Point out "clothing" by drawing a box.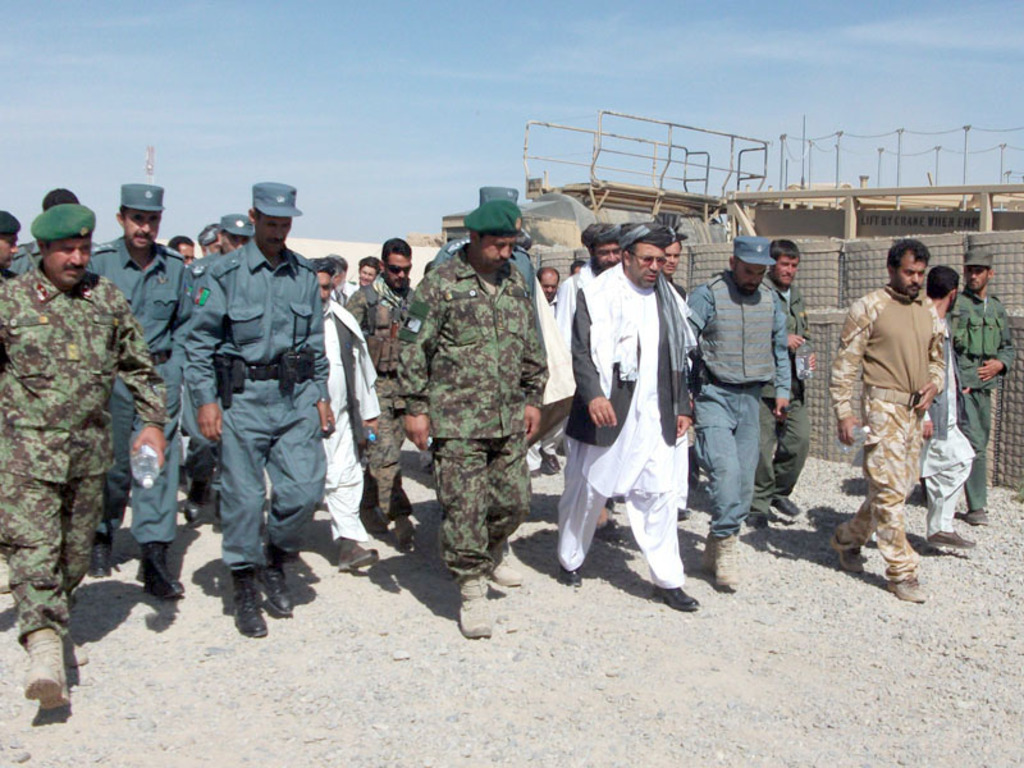
bbox=(756, 282, 815, 526).
